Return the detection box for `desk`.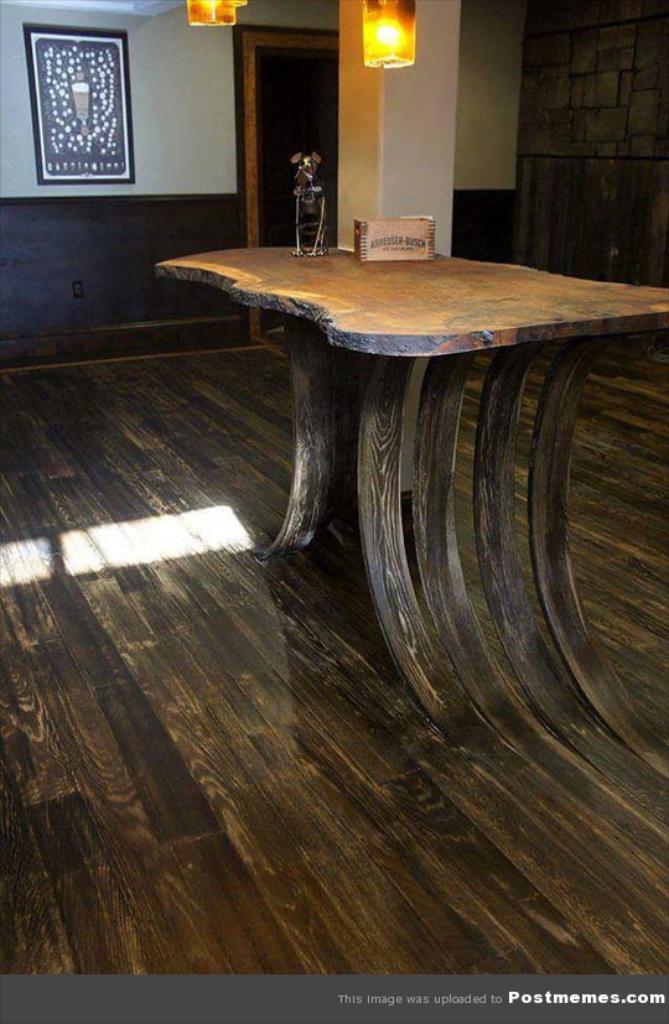
150:230:668:770.
